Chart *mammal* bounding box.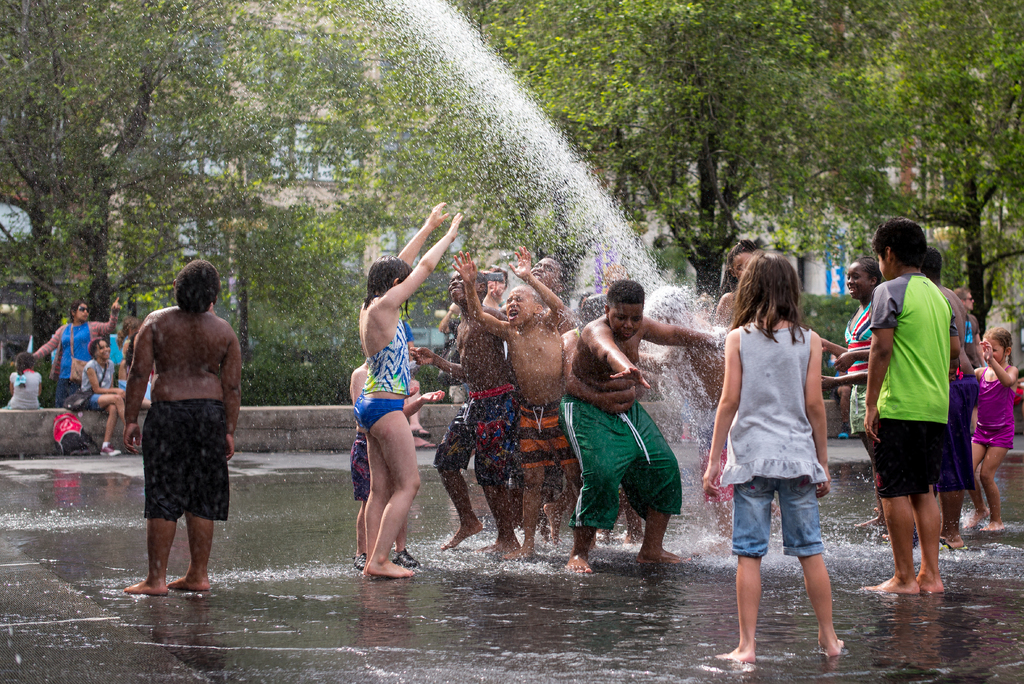
Charted: bbox=(840, 256, 886, 546).
